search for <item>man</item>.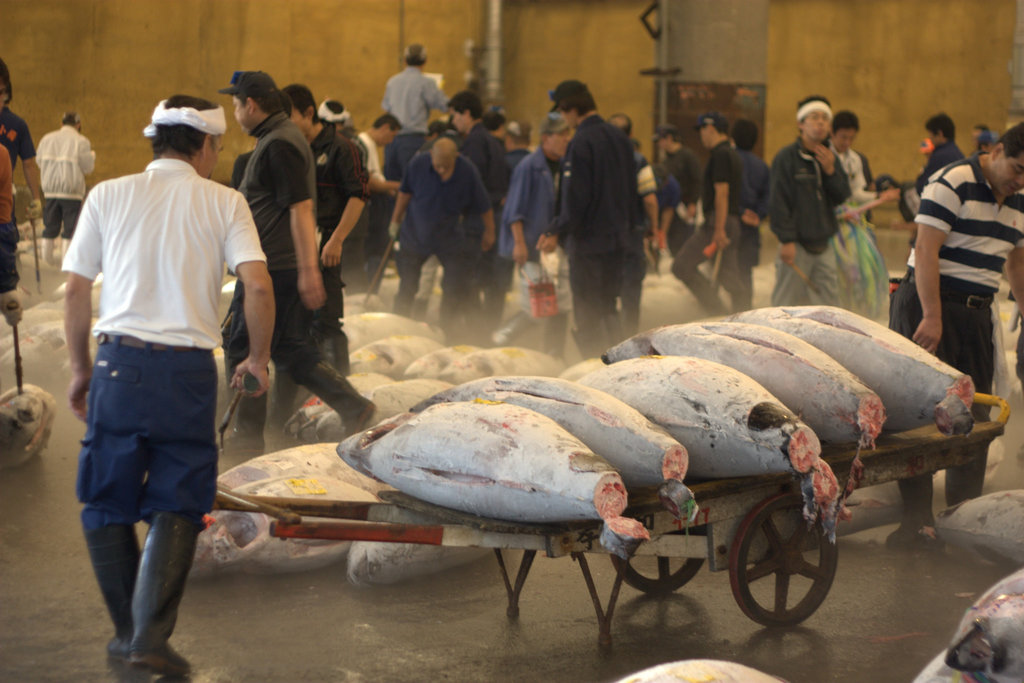
Found at bbox=(647, 120, 703, 252).
